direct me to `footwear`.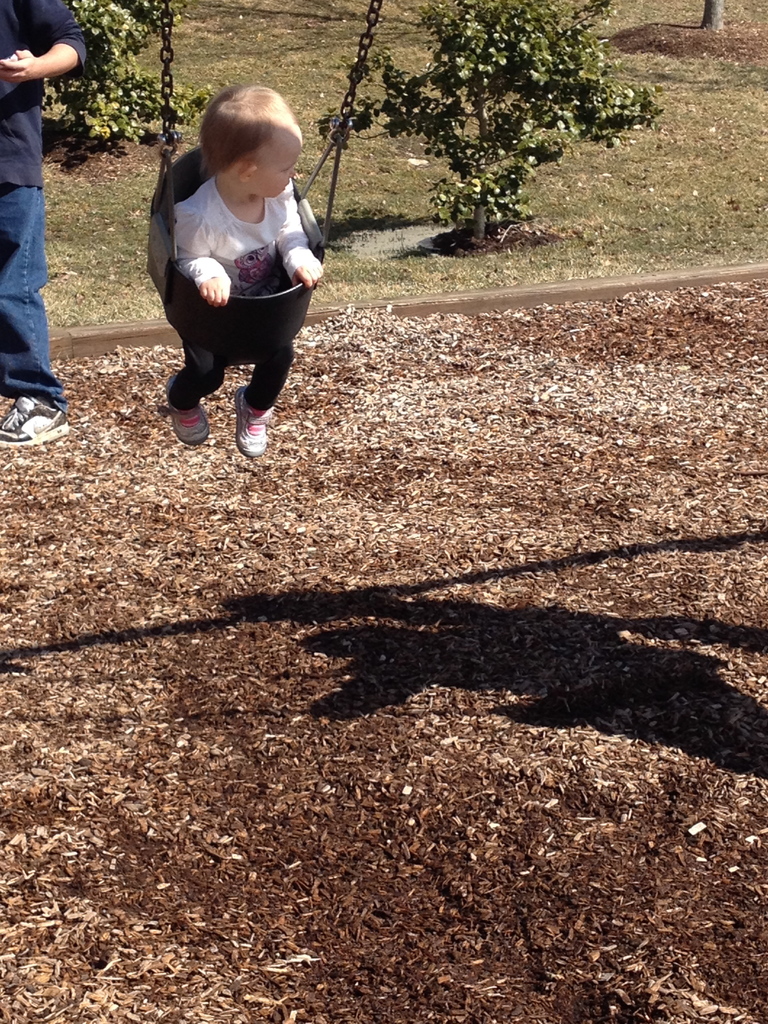
Direction: locate(211, 379, 280, 459).
